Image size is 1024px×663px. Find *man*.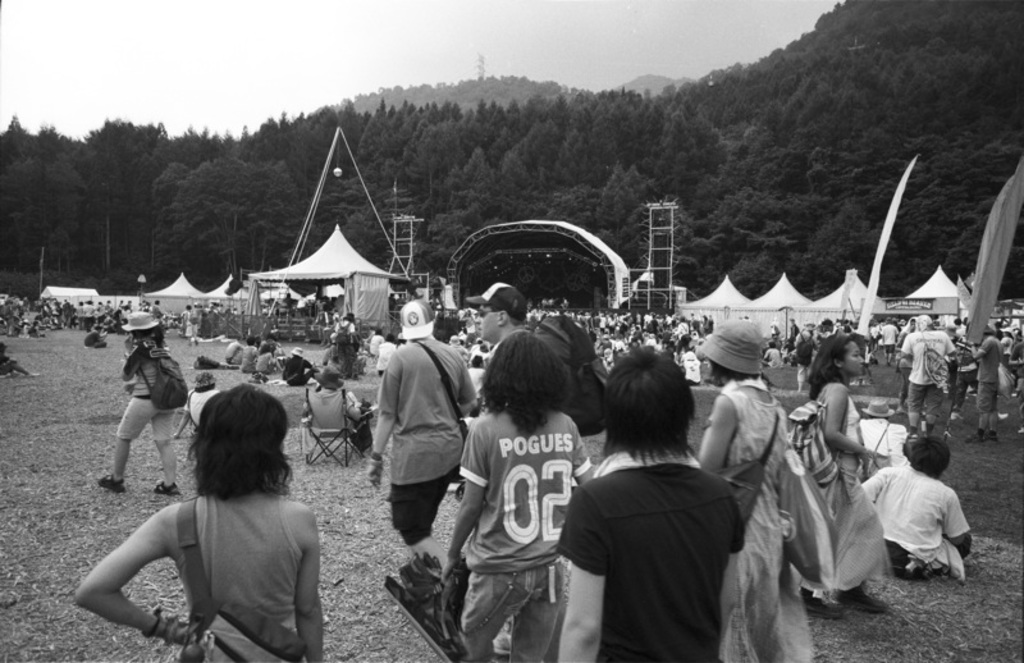
BBox(311, 367, 371, 448).
